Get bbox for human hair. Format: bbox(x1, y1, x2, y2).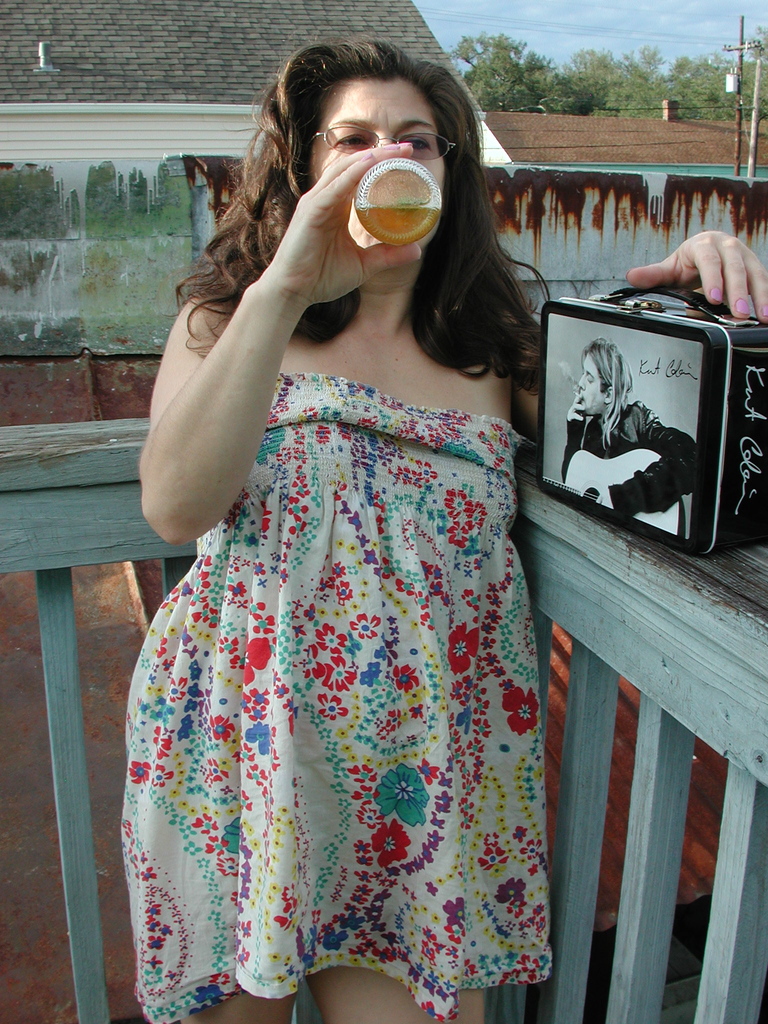
bbox(579, 338, 636, 450).
